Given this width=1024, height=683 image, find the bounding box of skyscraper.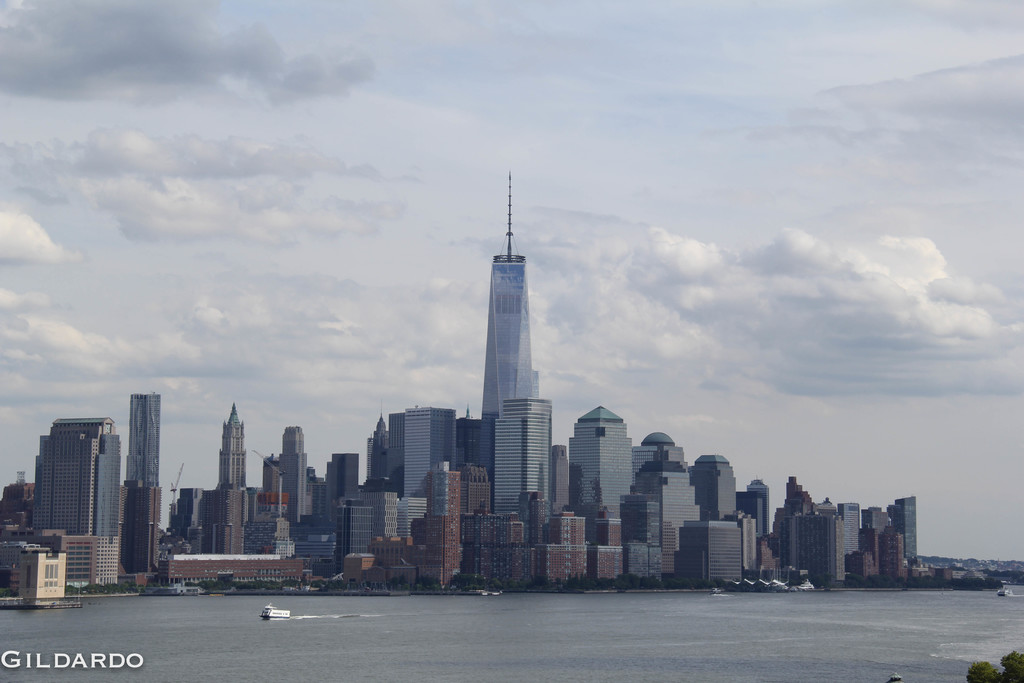
x1=216, y1=404, x2=249, y2=509.
